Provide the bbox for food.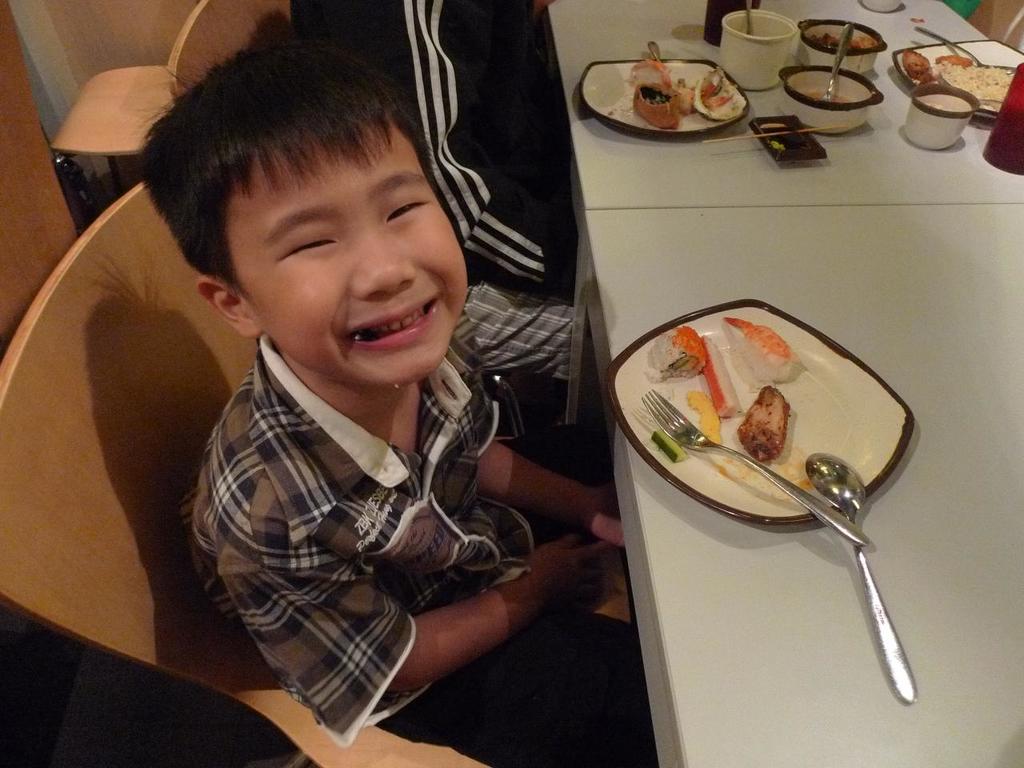
<bbox>721, 314, 796, 394</bbox>.
